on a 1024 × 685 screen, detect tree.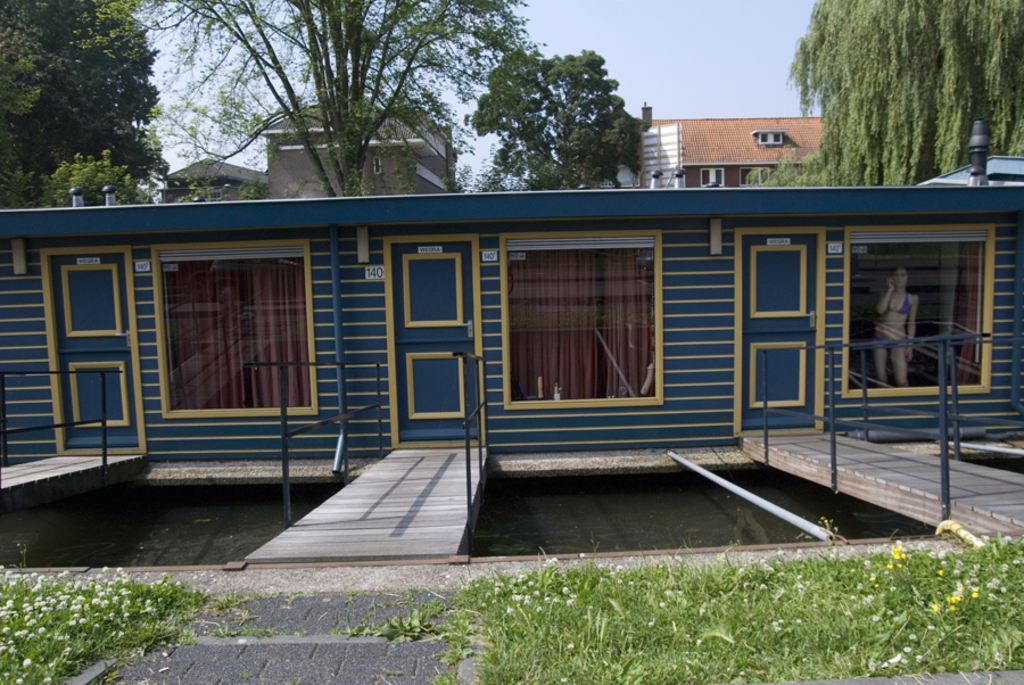
[738, 0, 1023, 192].
